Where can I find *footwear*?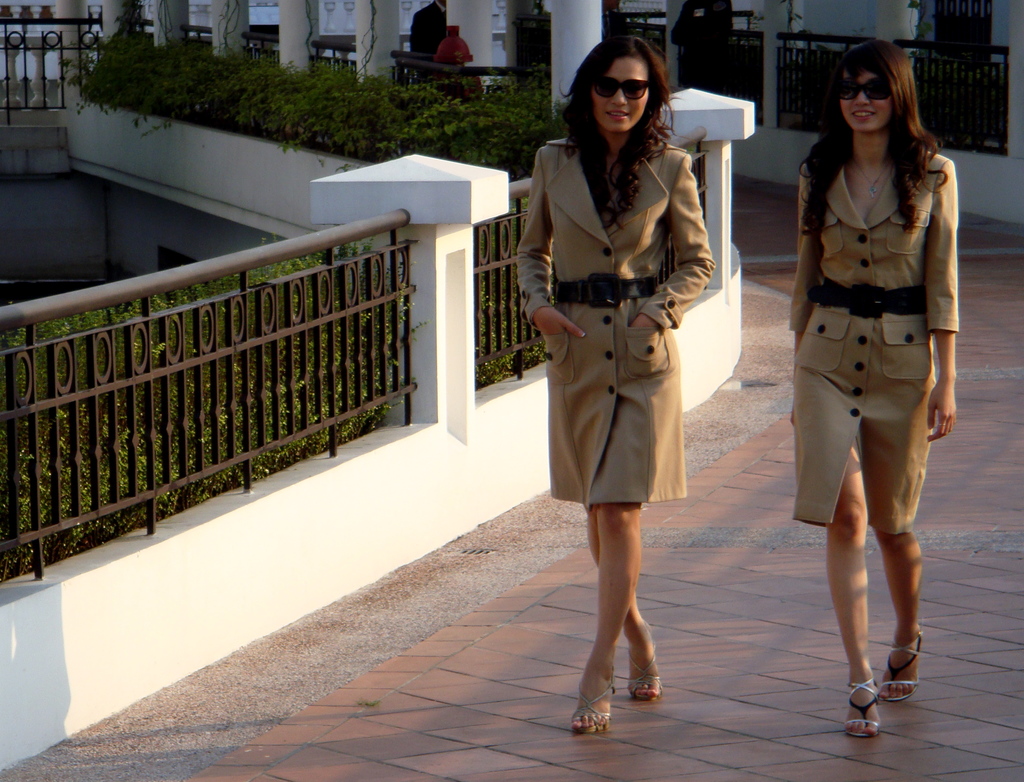
You can find it at Rect(835, 664, 917, 742).
